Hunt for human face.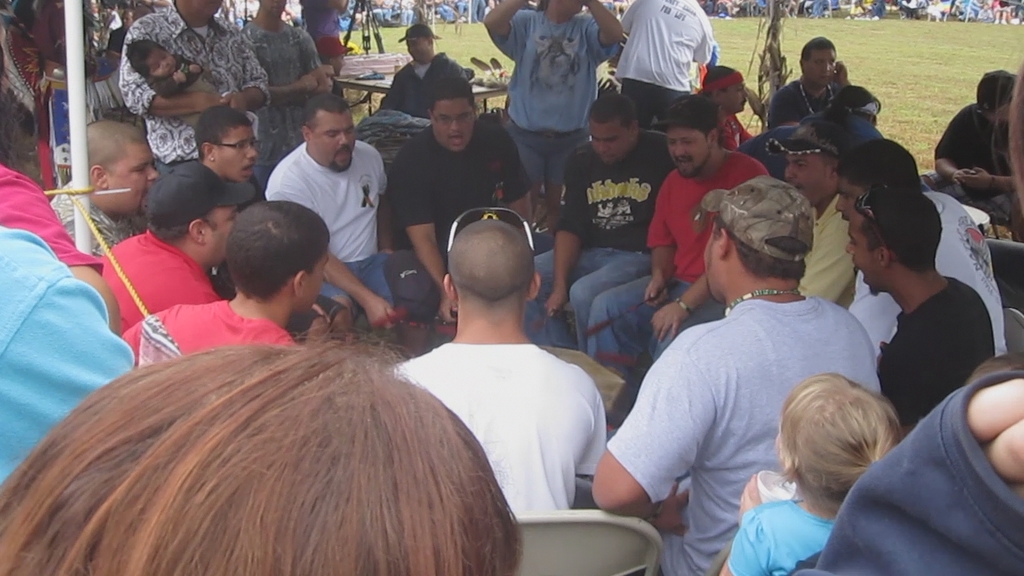
Hunted down at <region>782, 151, 840, 203</region>.
